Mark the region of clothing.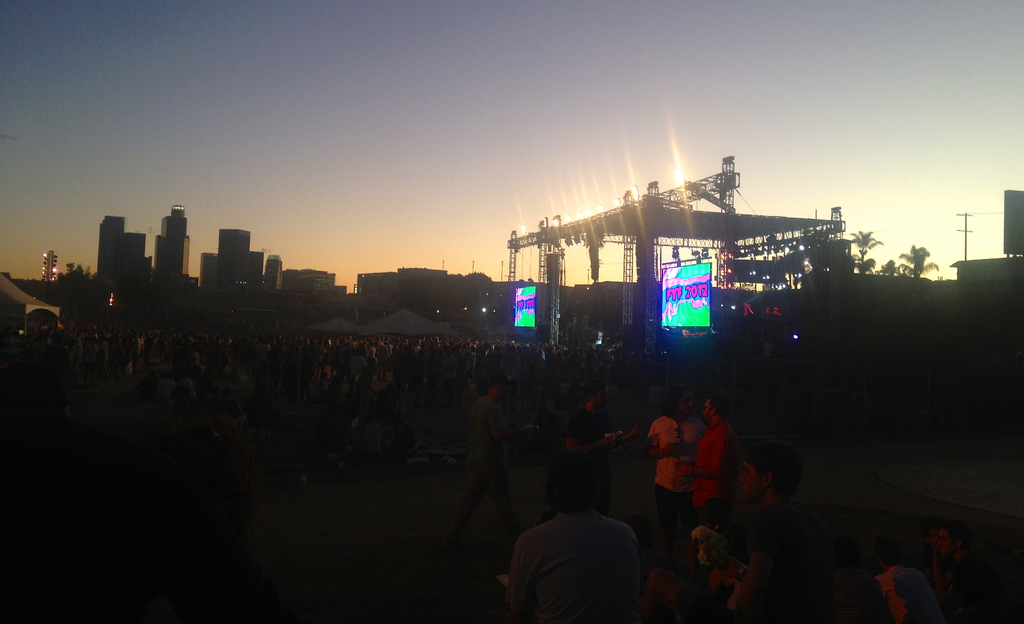
Region: {"x1": 876, "y1": 567, "x2": 942, "y2": 623}.
